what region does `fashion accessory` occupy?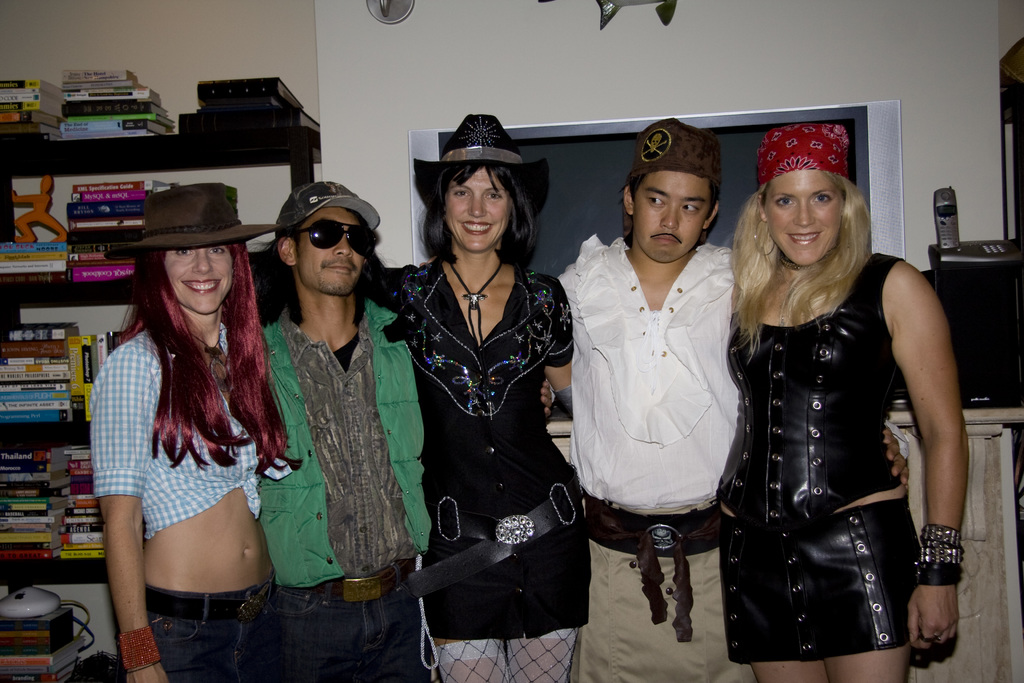
433, 481, 601, 584.
